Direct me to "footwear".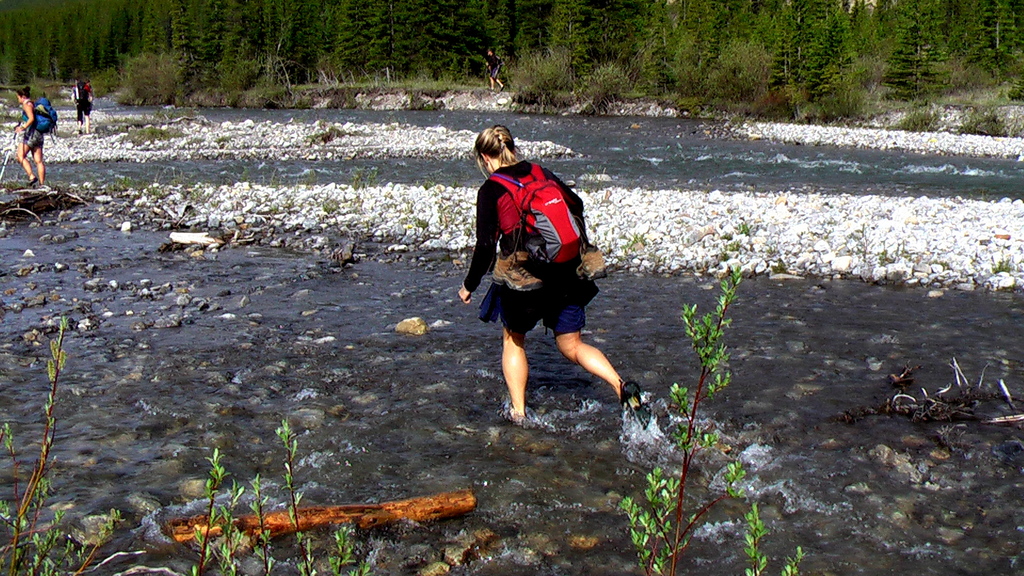
Direction: bbox=(616, 378, 638, 417).
